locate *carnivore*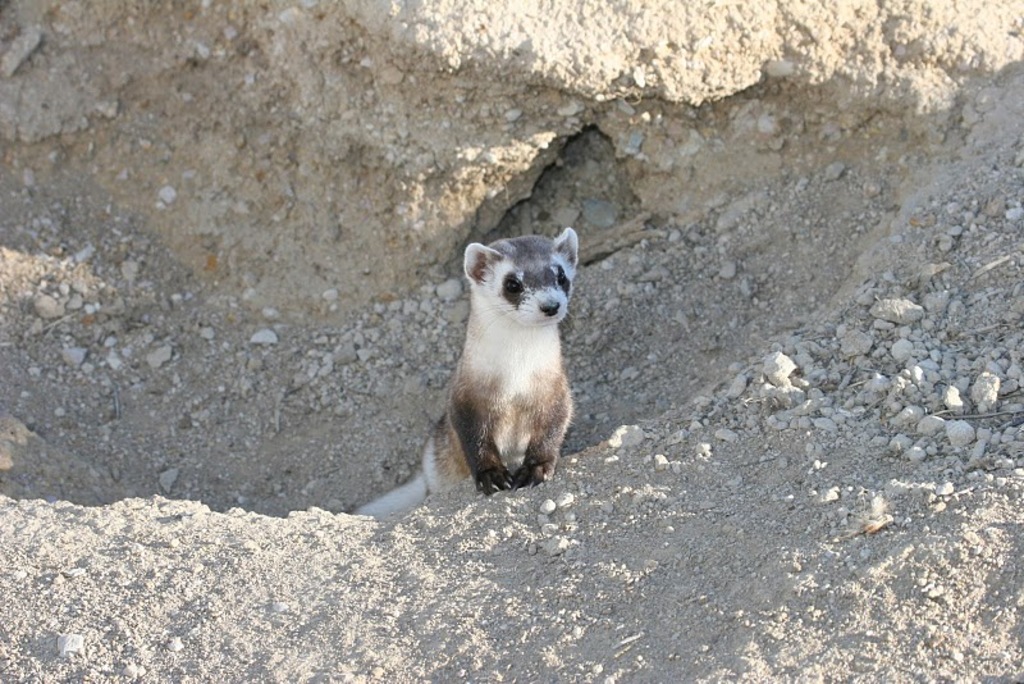
detection(347, 218, 593, 520)
